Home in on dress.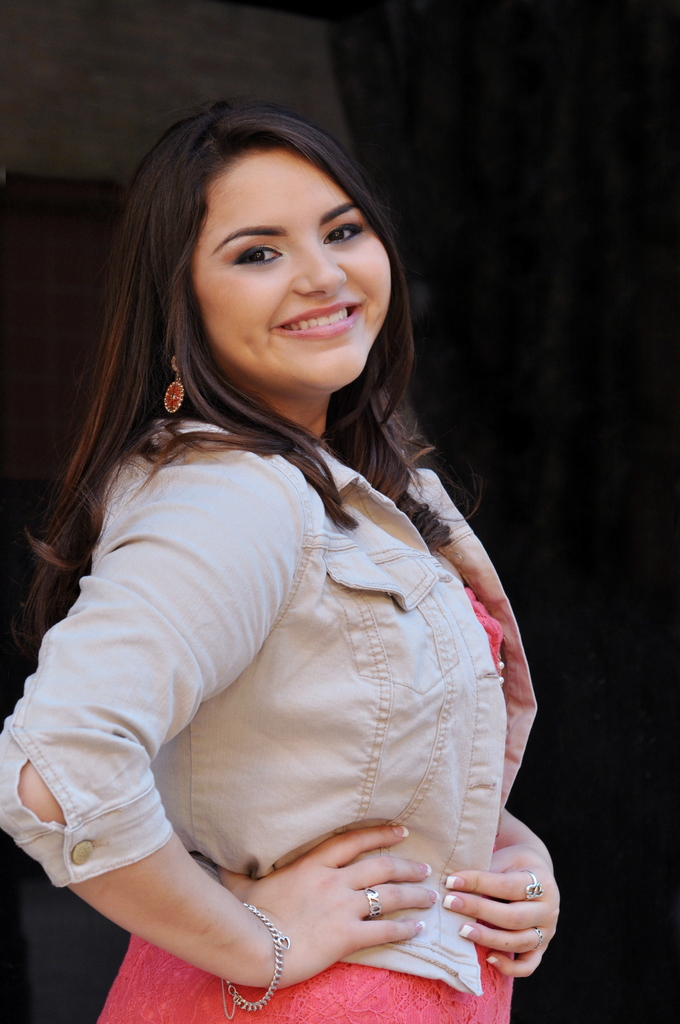
Homed in at select_region(101, 573, 511, 1023).
